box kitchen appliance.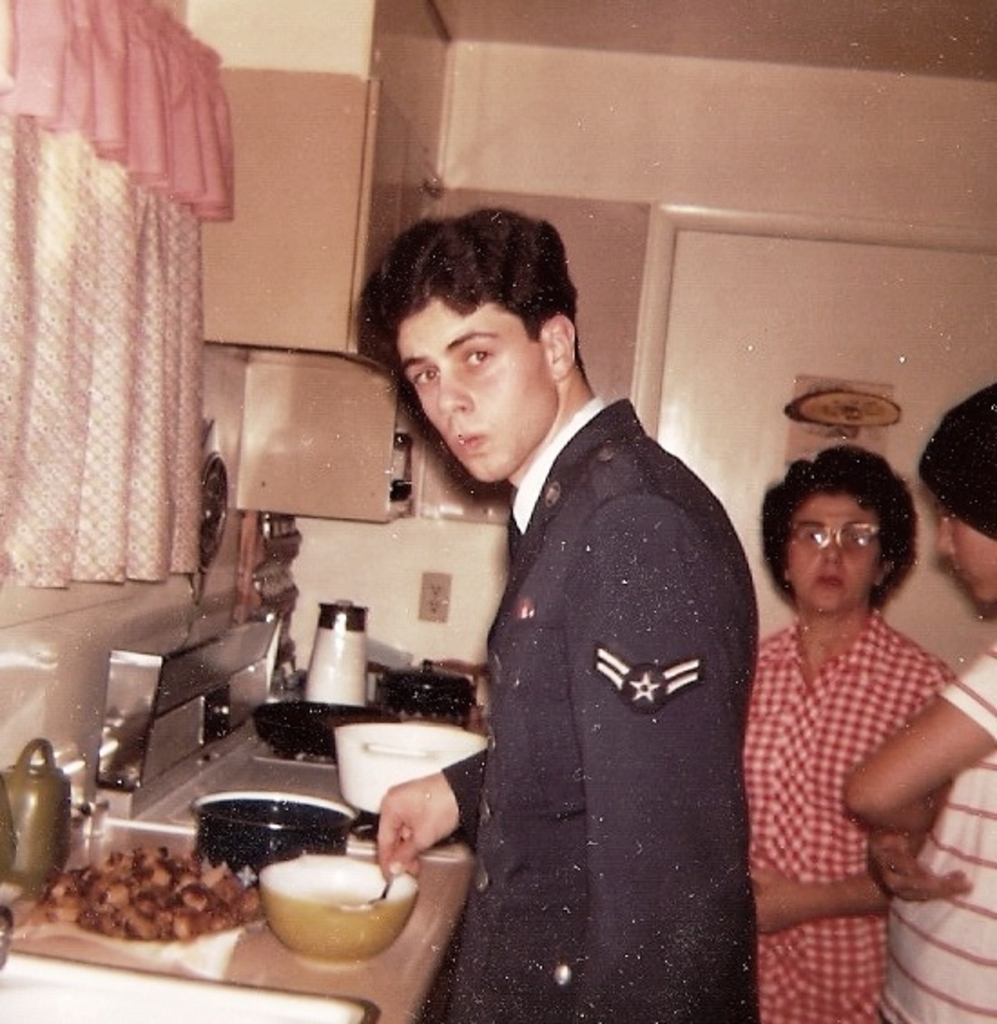
region(250, 691, 375, 756).
